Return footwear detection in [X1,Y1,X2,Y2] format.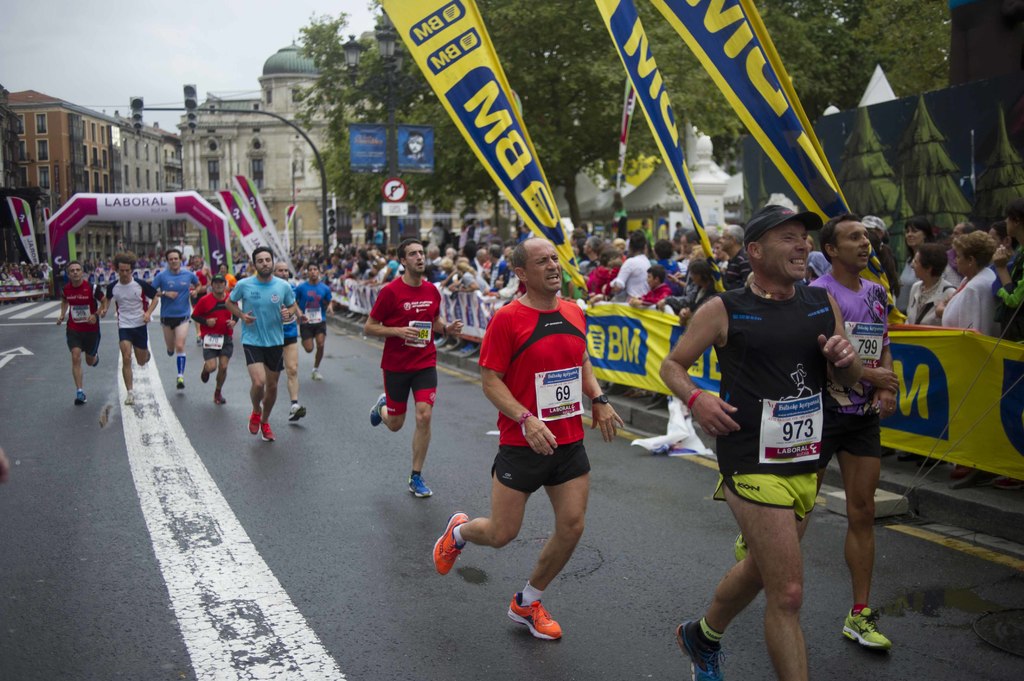
[93,351,101,367].
